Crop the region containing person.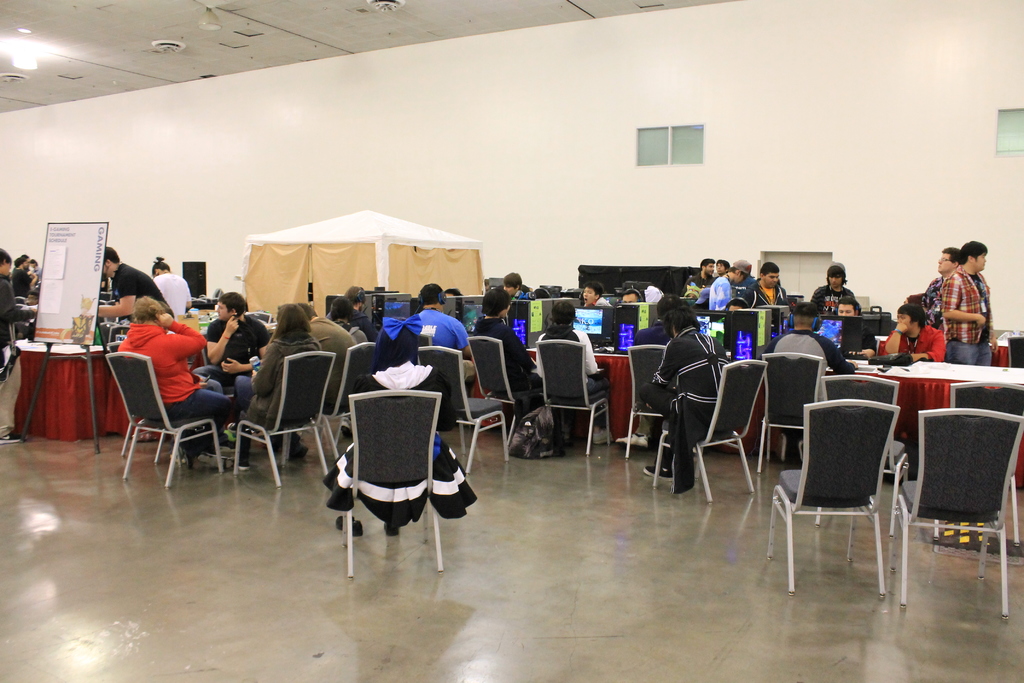
Crop region: region(940, 242, 1000, 367).
